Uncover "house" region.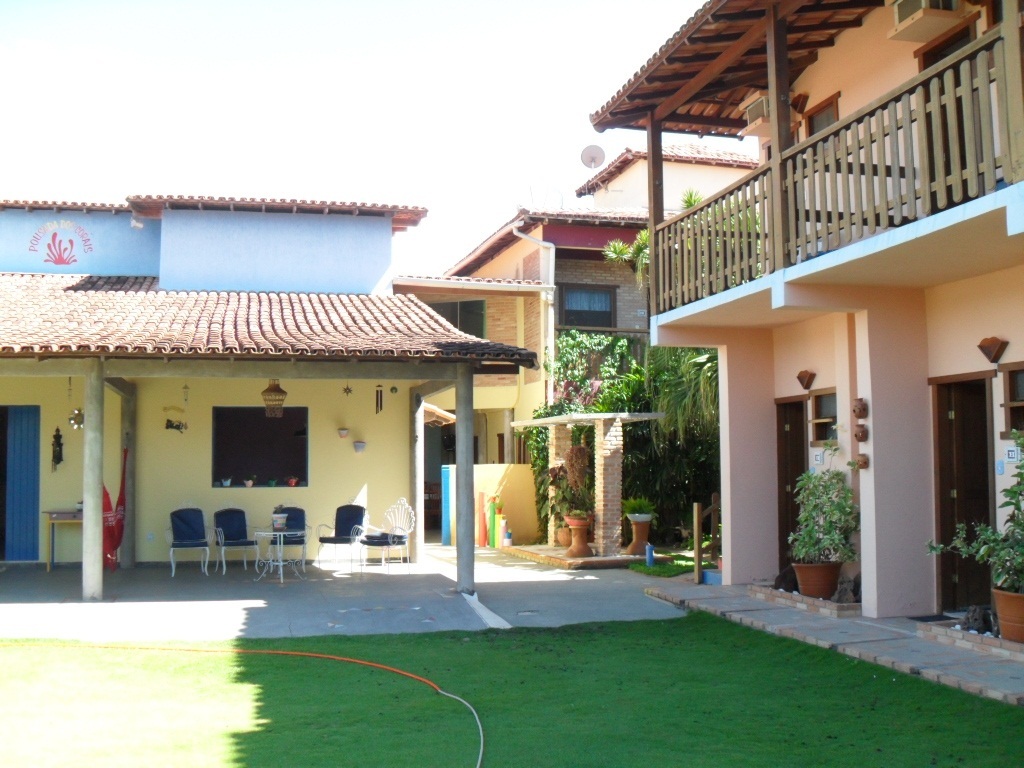
Uncovered: 535/0/1023/631.
